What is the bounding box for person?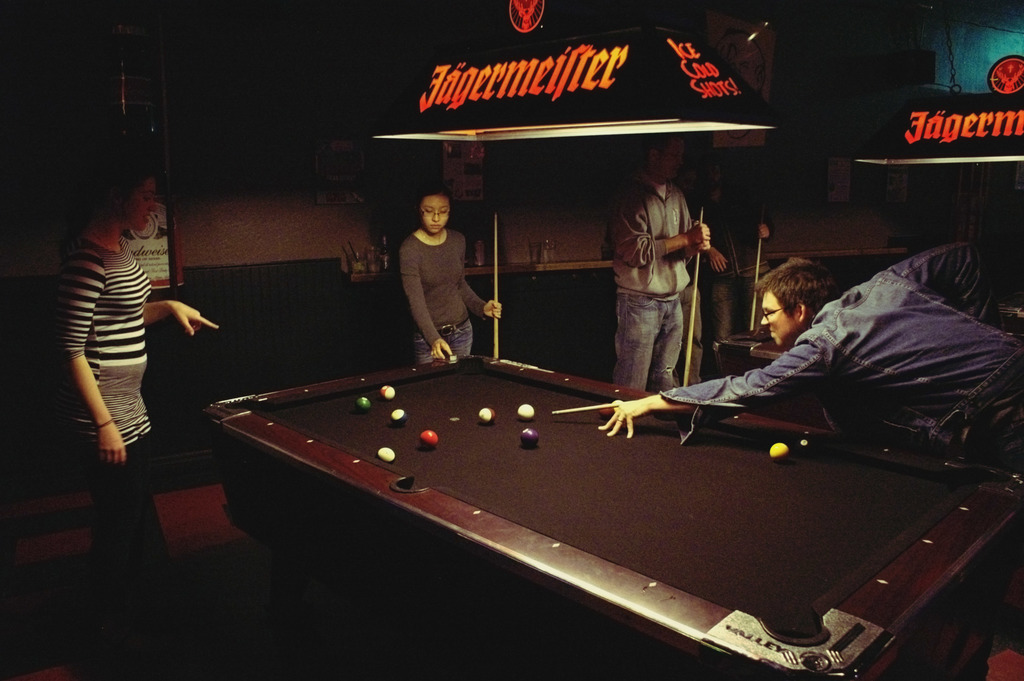
l=596, t=235, r=1023, b=489.
